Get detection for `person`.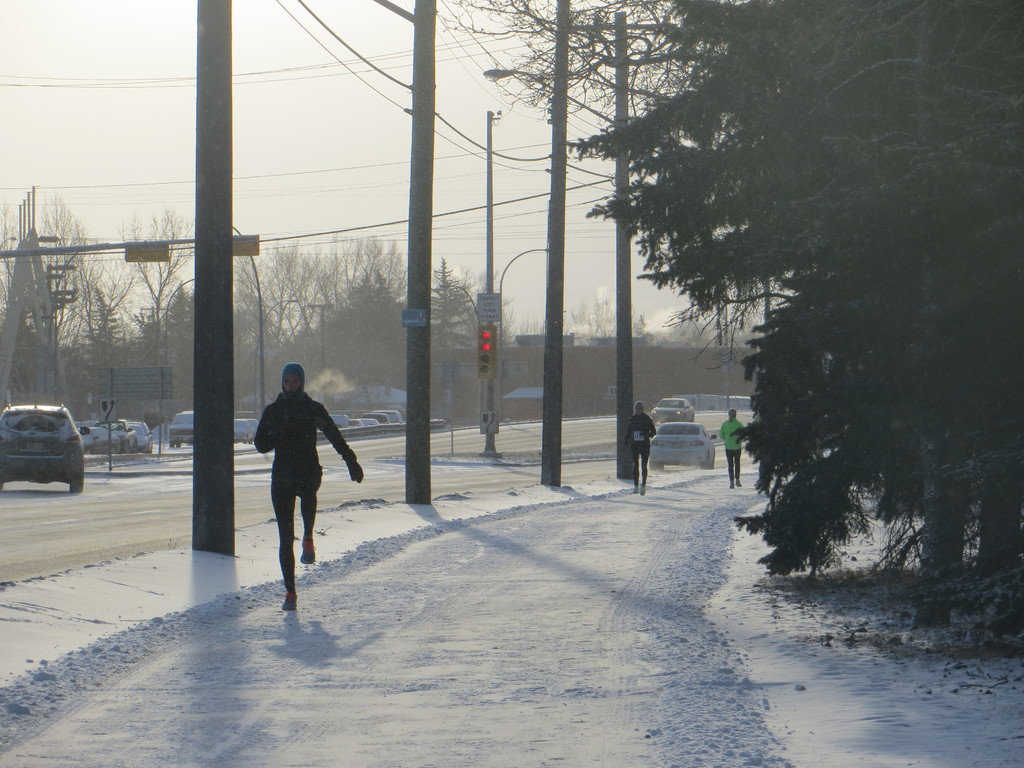
Detection: select_region(255, 362, 365, 611).
